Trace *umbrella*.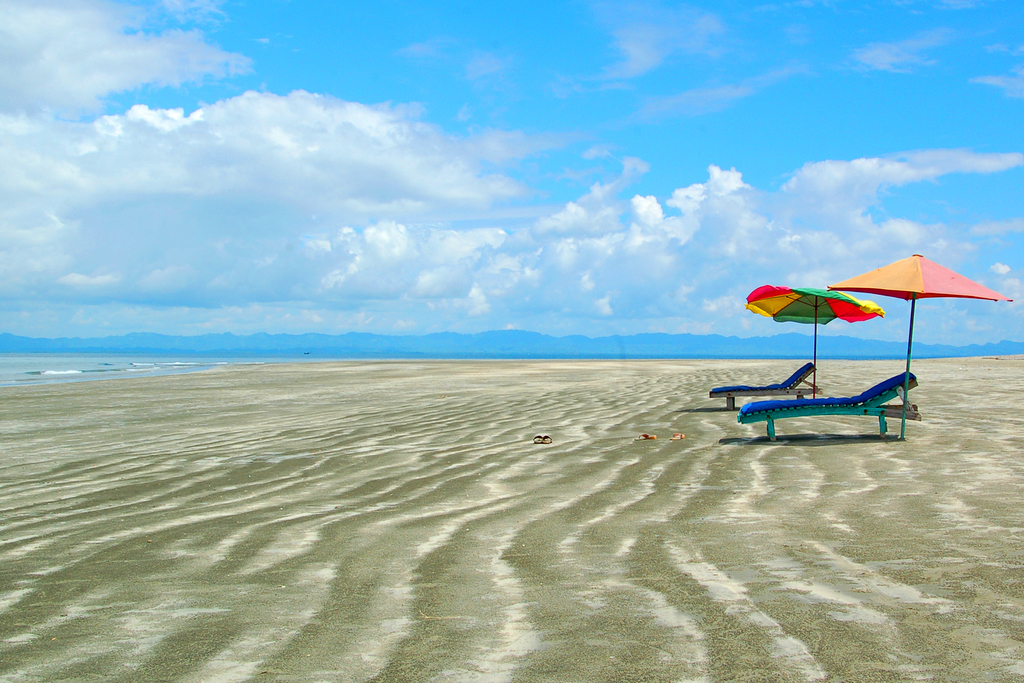
Traced to box=[829, 252, 1014, 438].
